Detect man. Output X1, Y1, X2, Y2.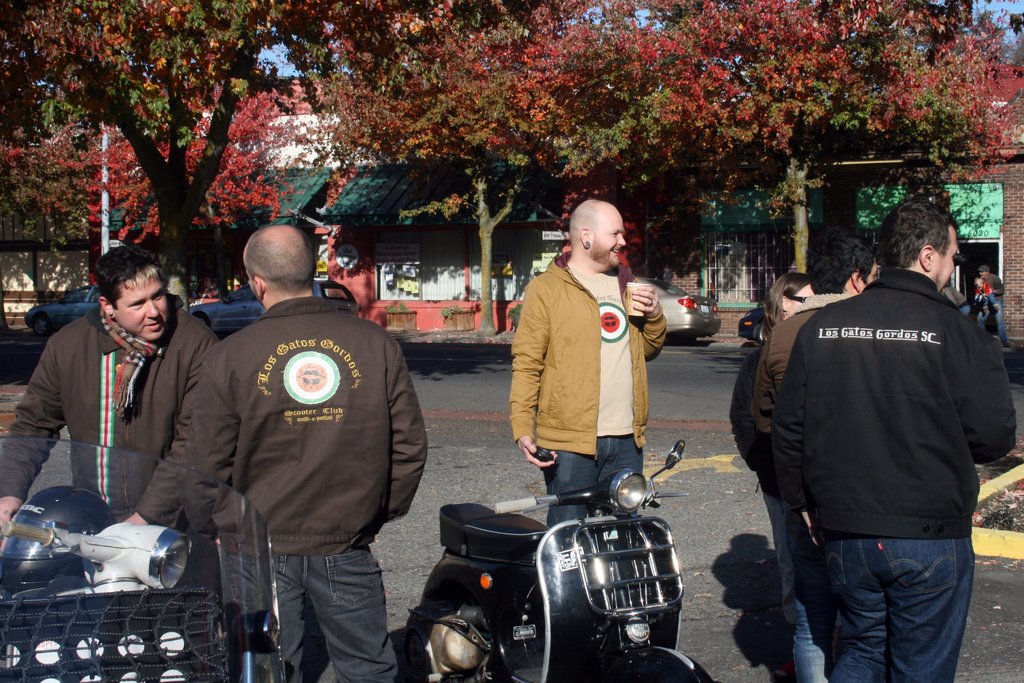
0, 233, 216, 543.
